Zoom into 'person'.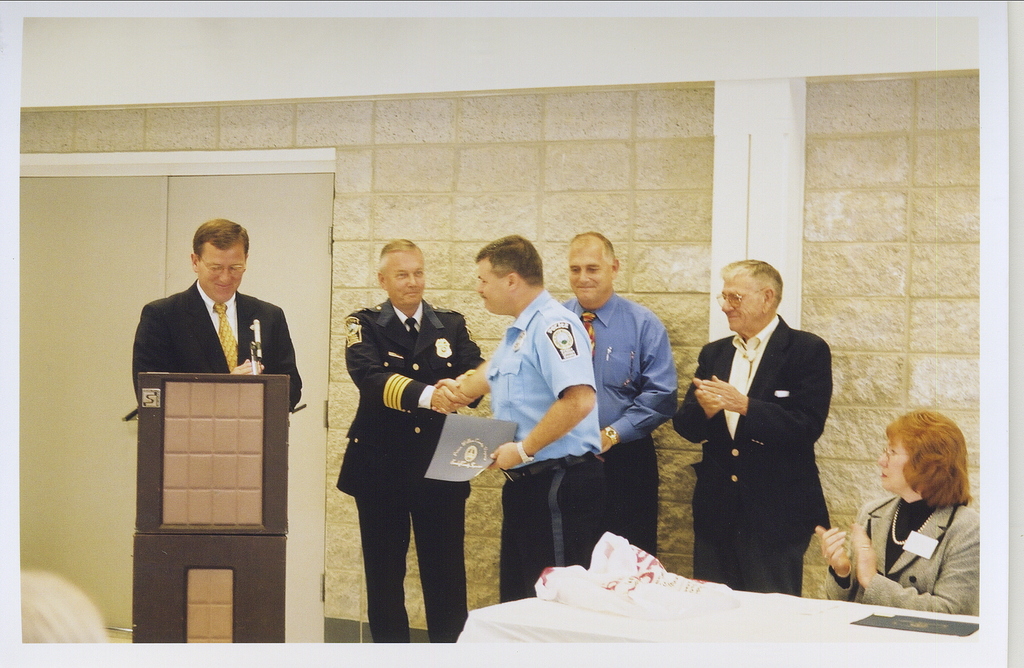
Zoom target: Rect(20, 569, 106, 647).
